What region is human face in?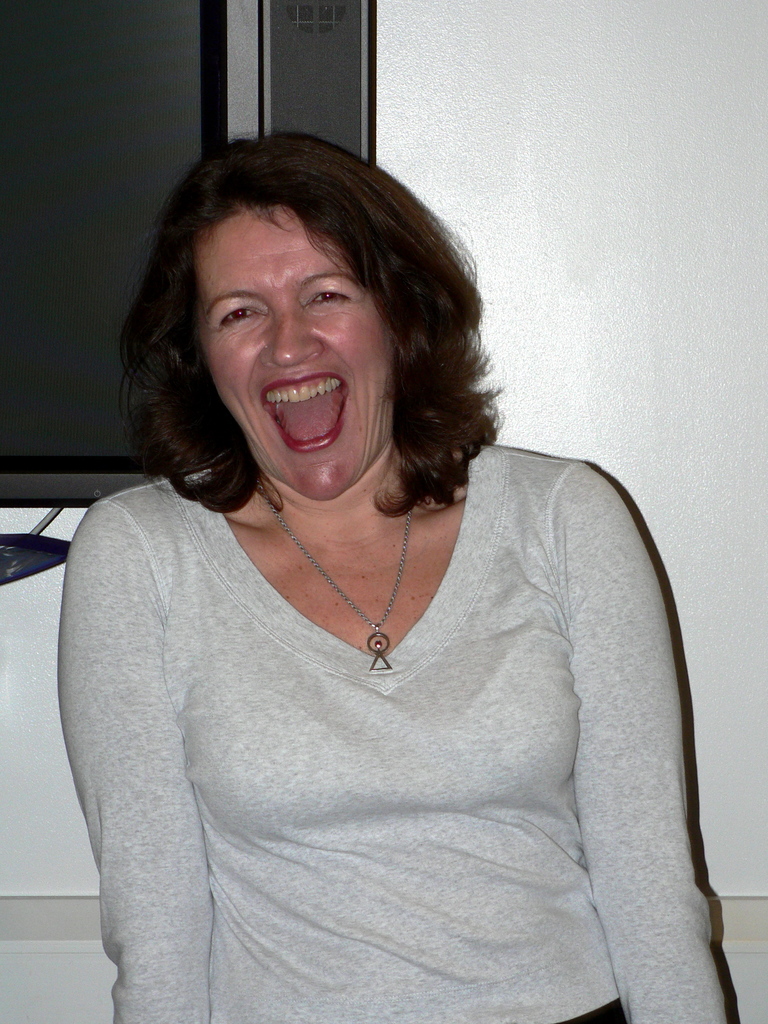
l=184, t=202, r=403, b=507.
